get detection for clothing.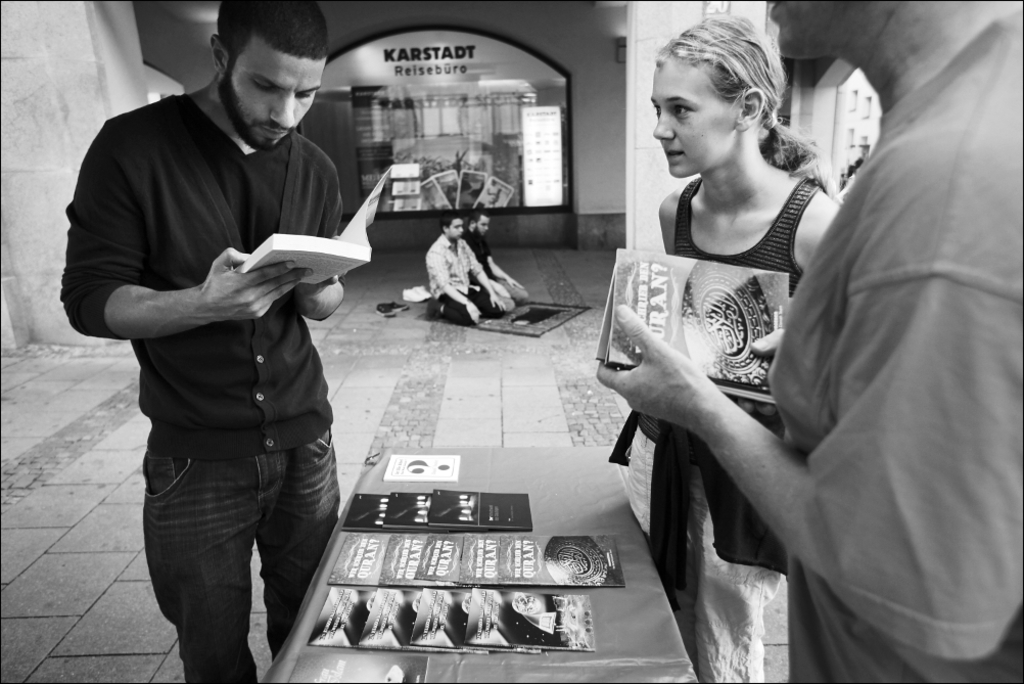
Detection: <box>461,230,498,283</box>.
